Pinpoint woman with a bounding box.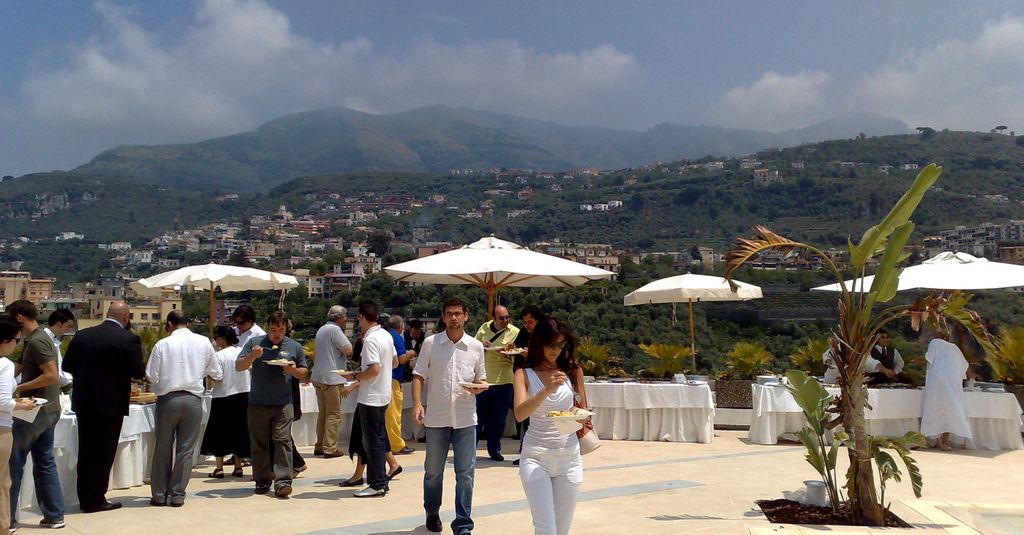
bbox=(510, 313, 602, 534).
